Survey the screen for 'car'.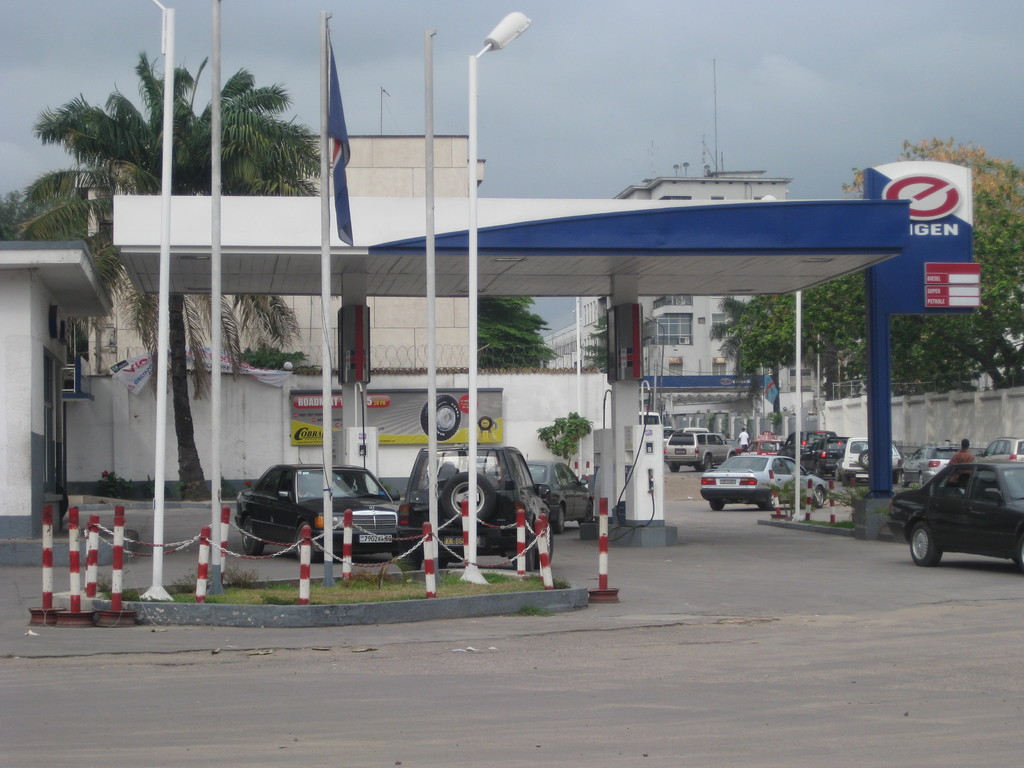
Survey found: rect(890, 448, 1016, 572).
